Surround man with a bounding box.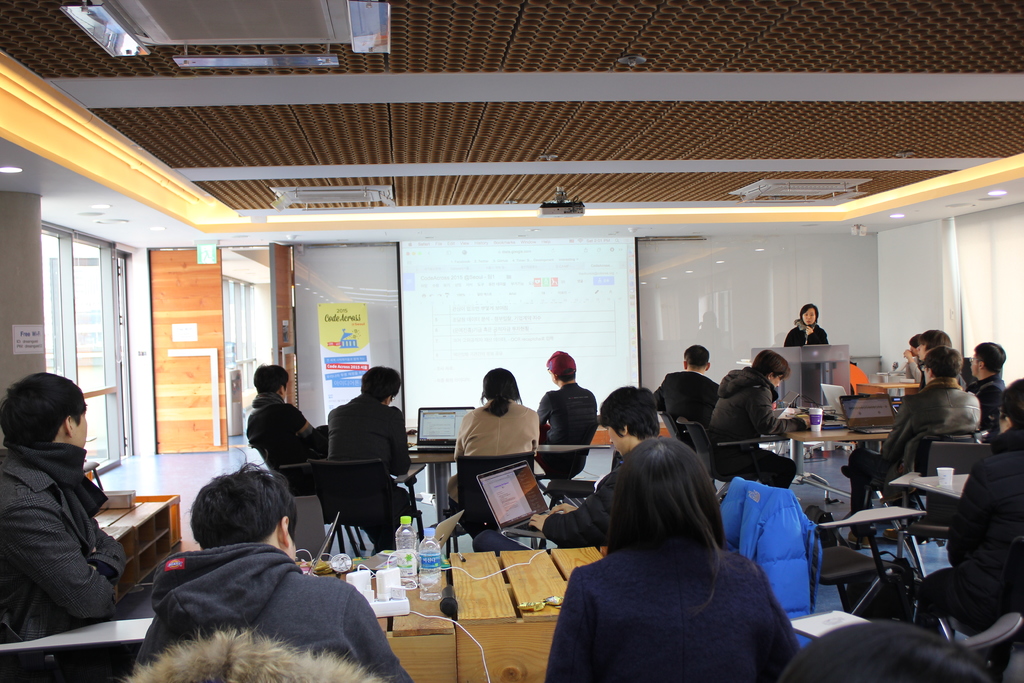
527/387/660/551.
